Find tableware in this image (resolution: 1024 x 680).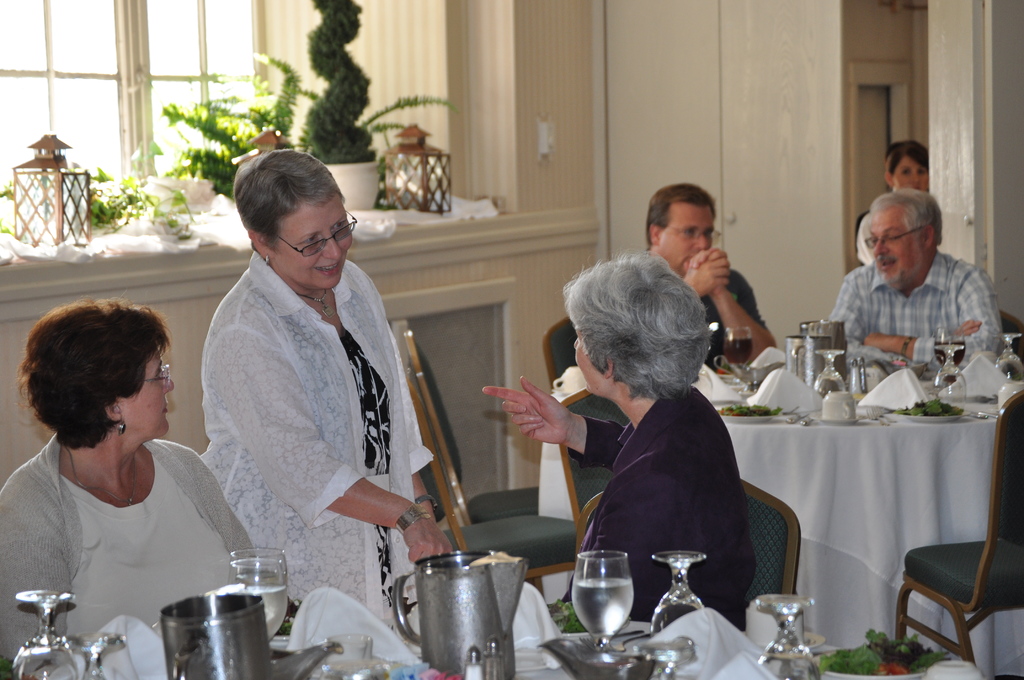
755/592/824/679.
